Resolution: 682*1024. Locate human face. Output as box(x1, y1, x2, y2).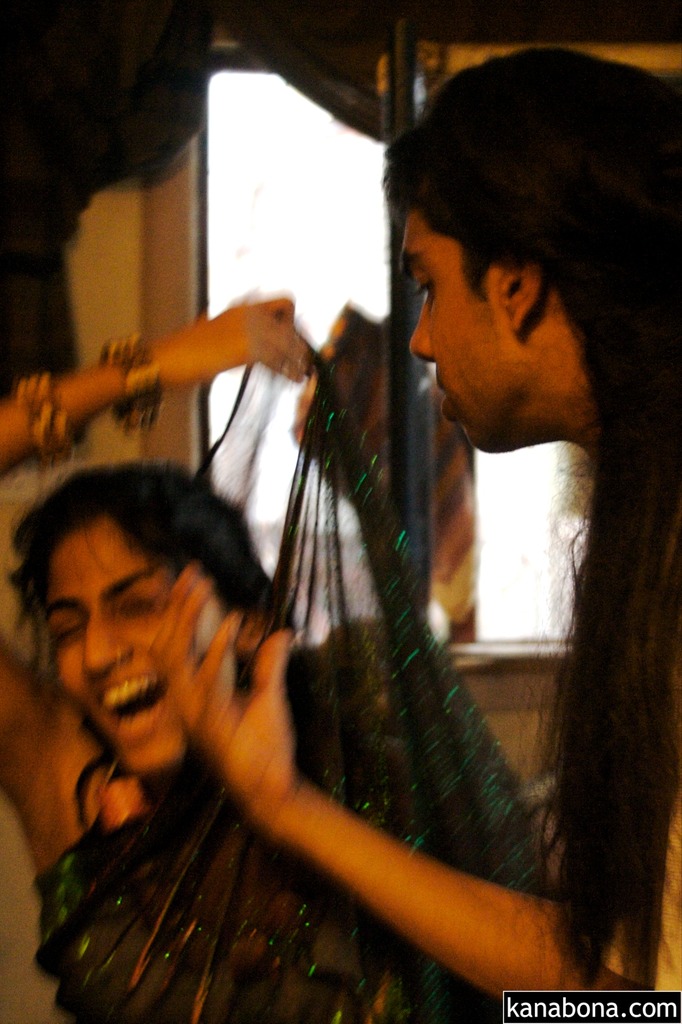
box(394, 212, 510, 465).
